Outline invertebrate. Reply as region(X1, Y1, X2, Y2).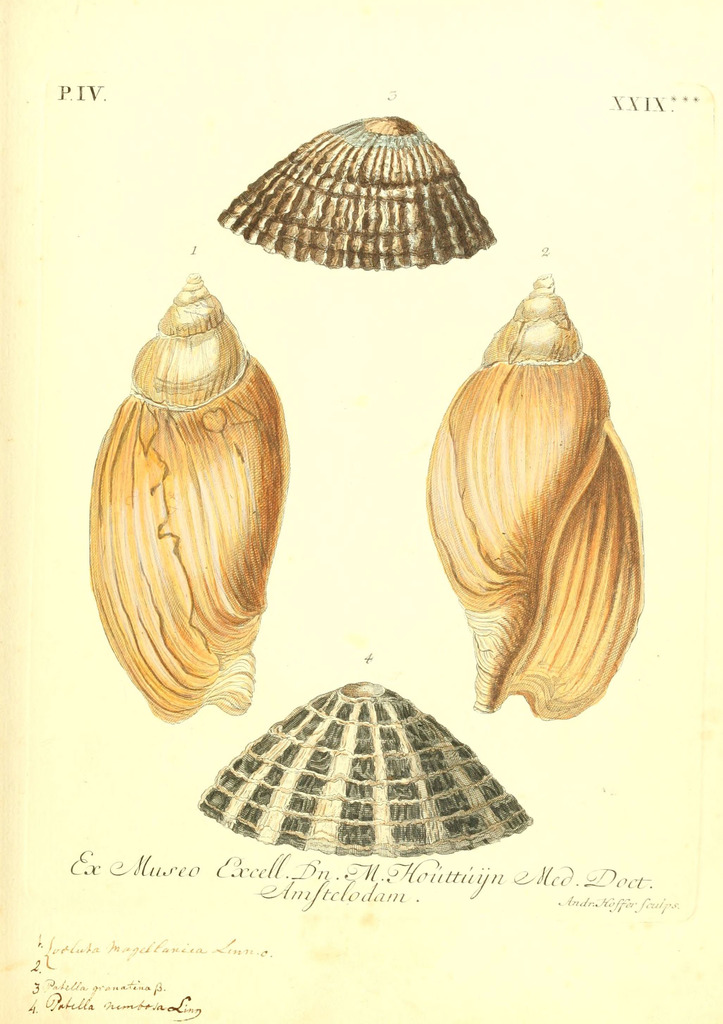
region(195, 684, 536, 860).
